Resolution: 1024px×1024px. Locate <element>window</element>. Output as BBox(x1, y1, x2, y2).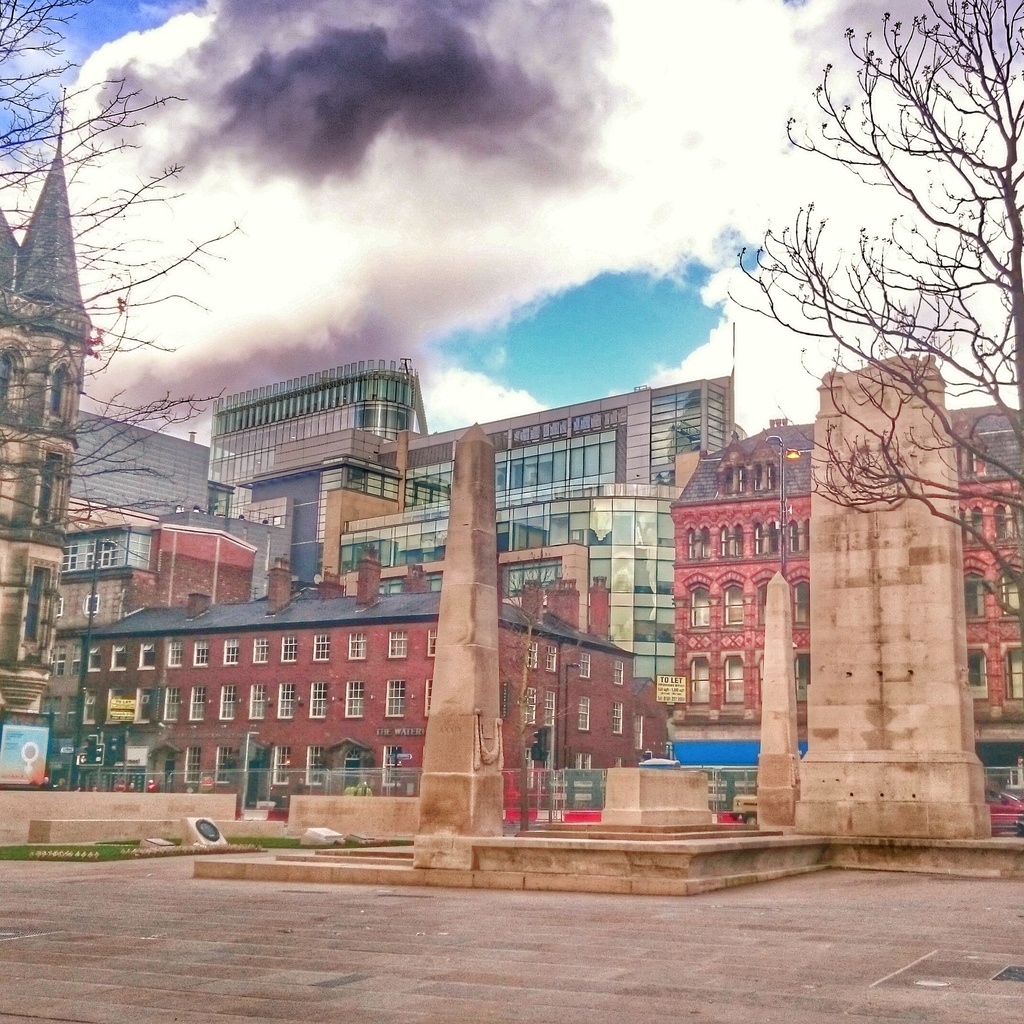
BBox(132, 686, 150, 721).
